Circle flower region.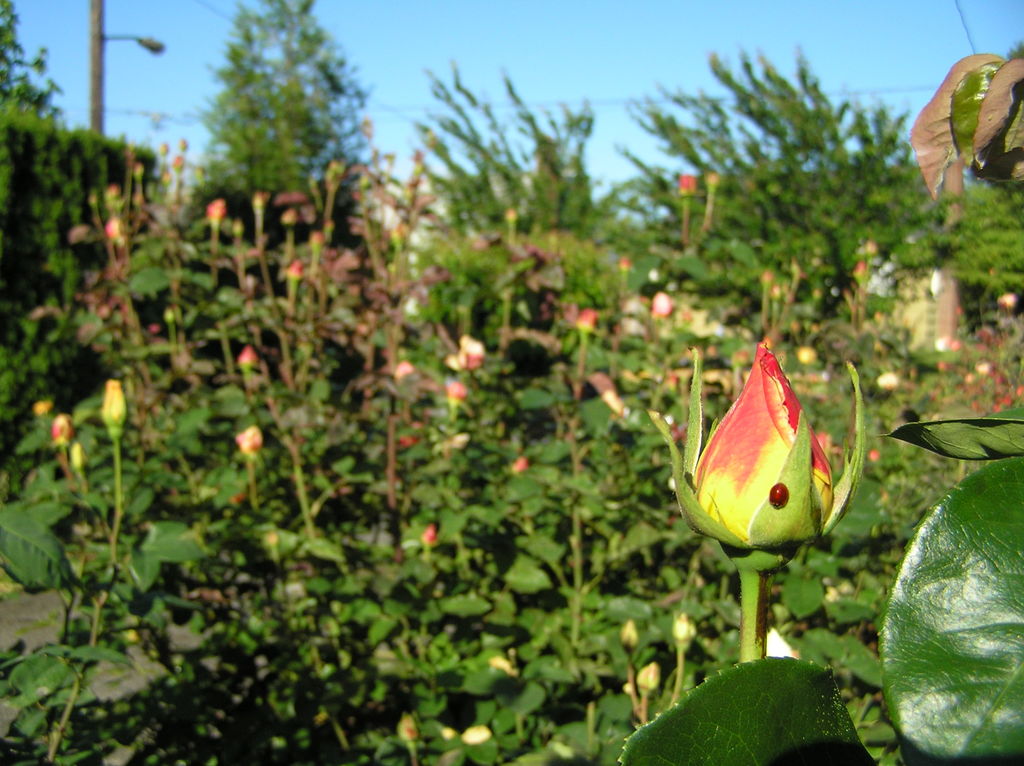
Region: bbox=(388, 359, 415, 380).
